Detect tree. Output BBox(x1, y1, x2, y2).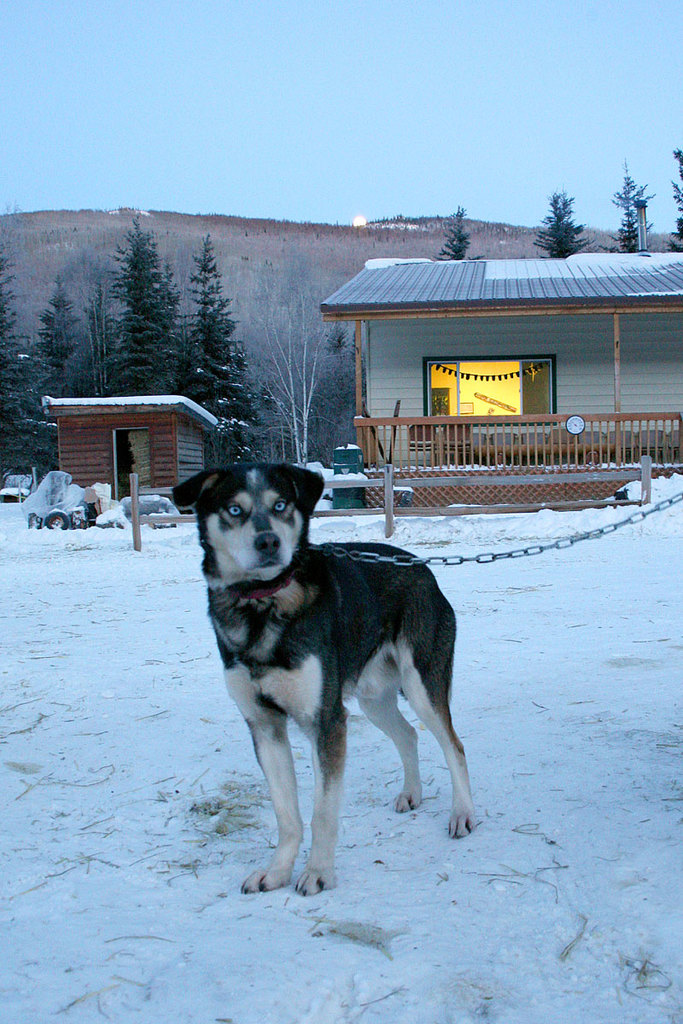
BBox(79, 286, 118, 406).
